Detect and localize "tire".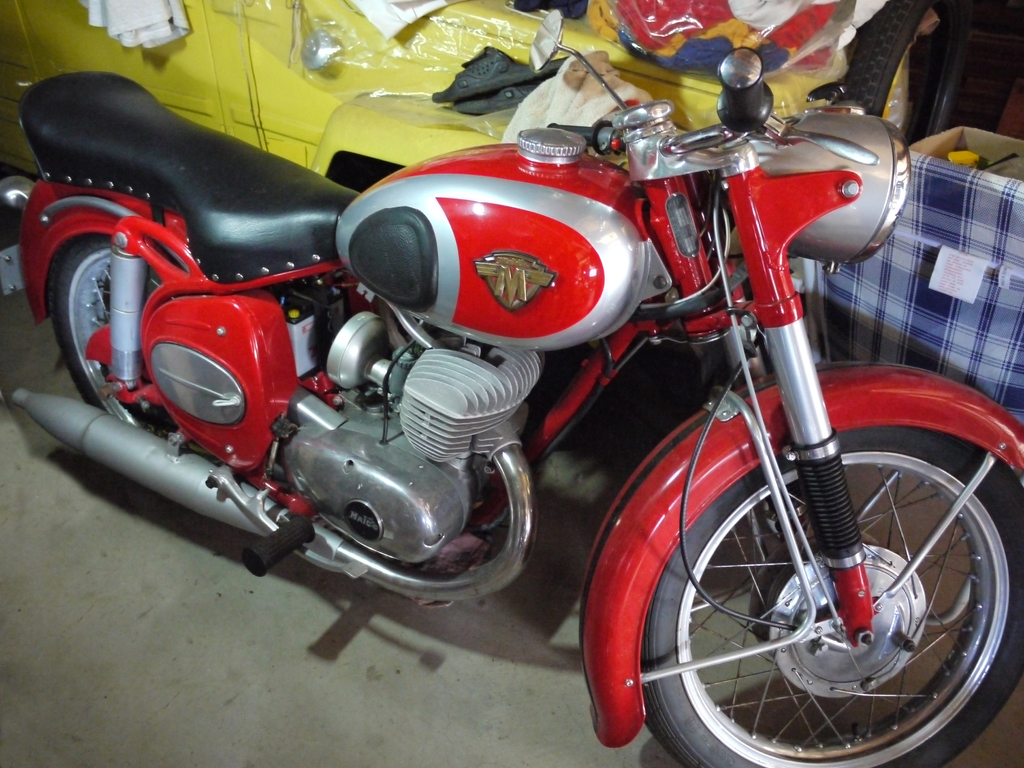
Localized at box(51, 239, 218, 445).
